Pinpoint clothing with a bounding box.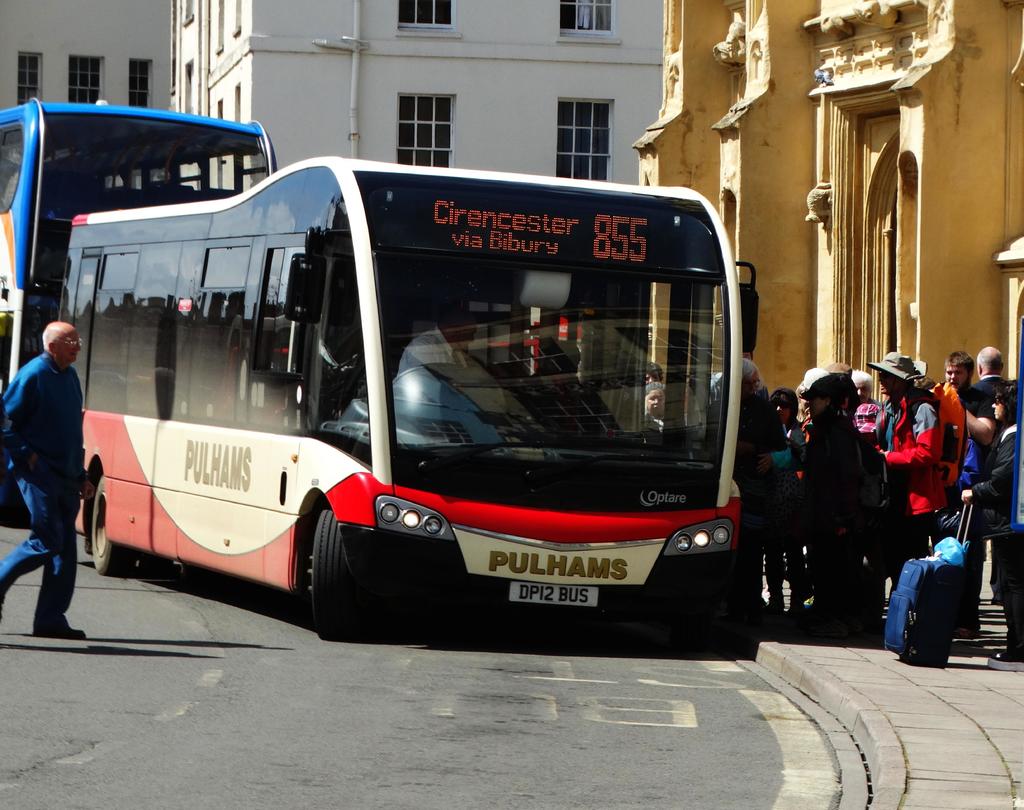
<bbox>979, 375, 1016, 416</bbox>.
